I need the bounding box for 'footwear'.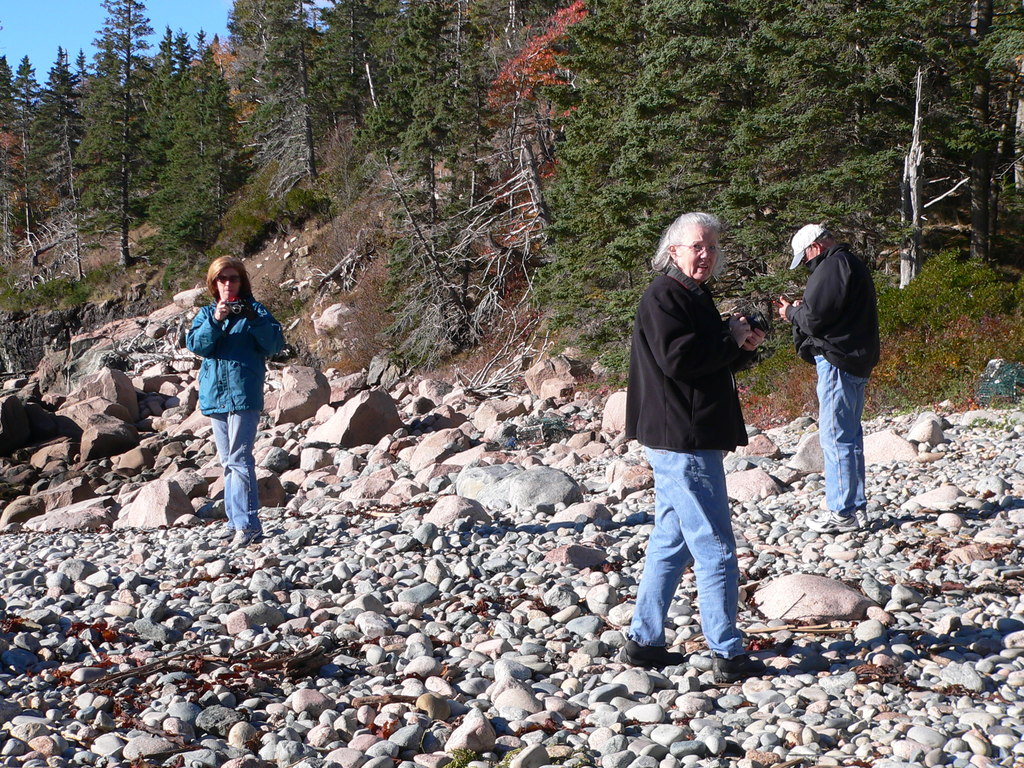
Here it is: box=[218, 523, 232, 540].
